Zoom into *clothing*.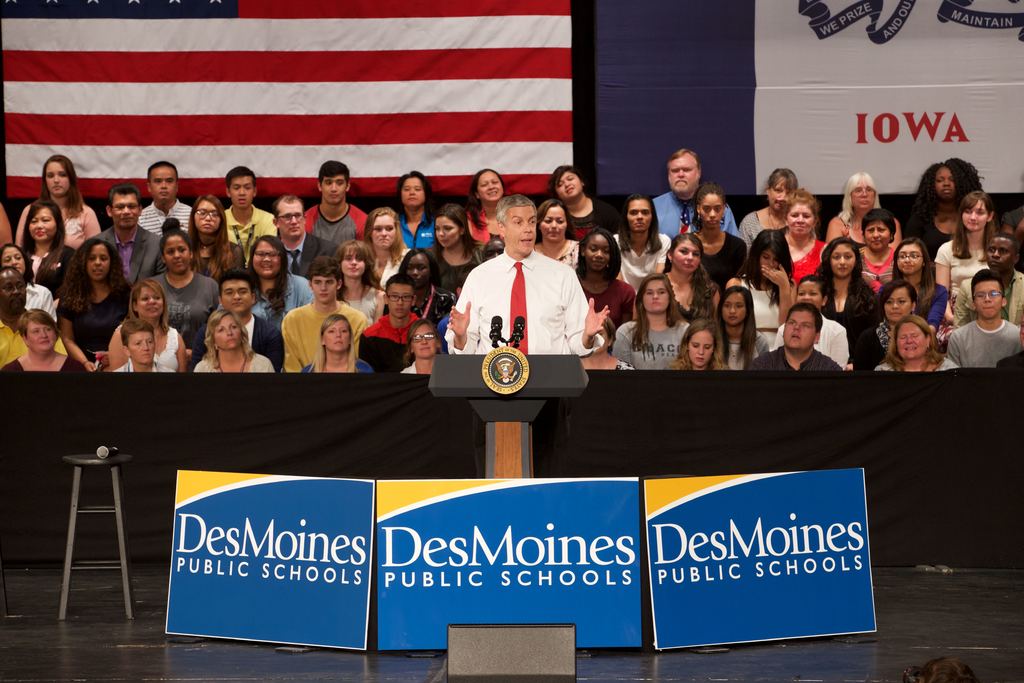
Zoom target: x1=282, y1=233, x2=341, y2=280.
